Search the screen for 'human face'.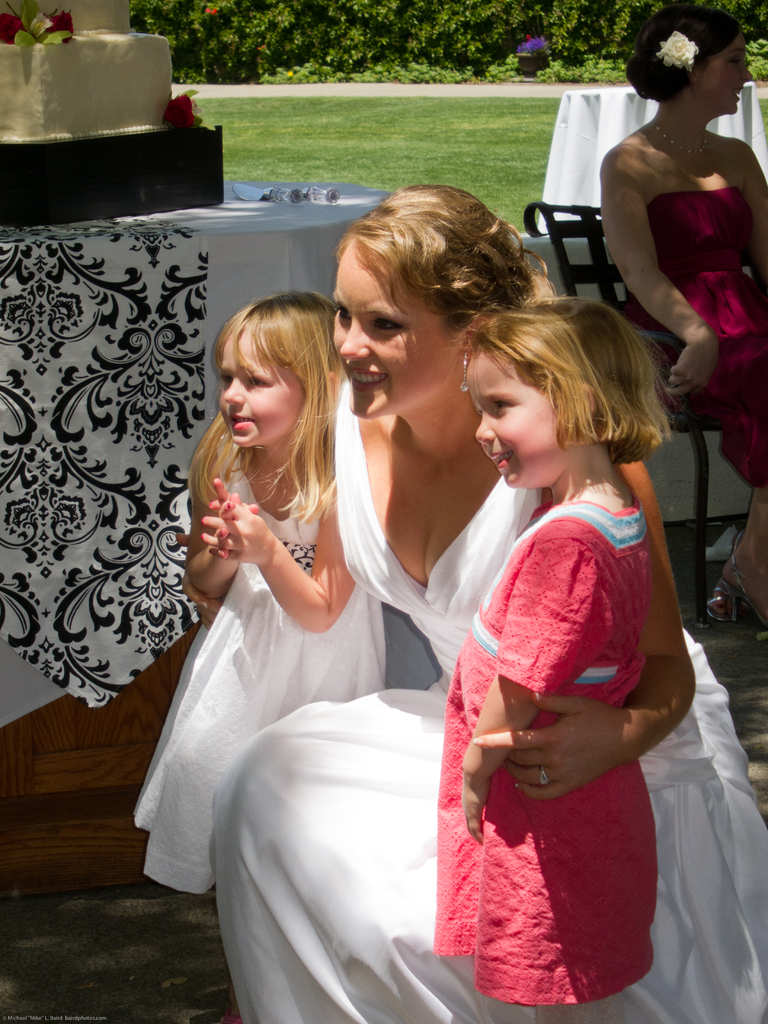
Found at 223,328,305,442.
